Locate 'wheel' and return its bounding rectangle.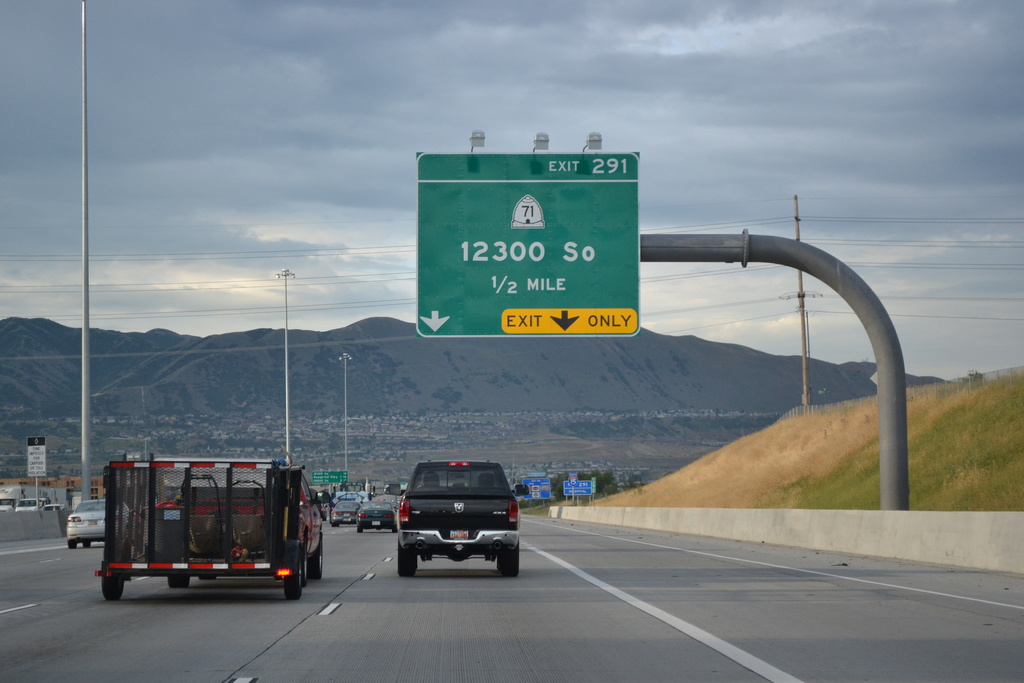
(67, 539, 76, 548).
